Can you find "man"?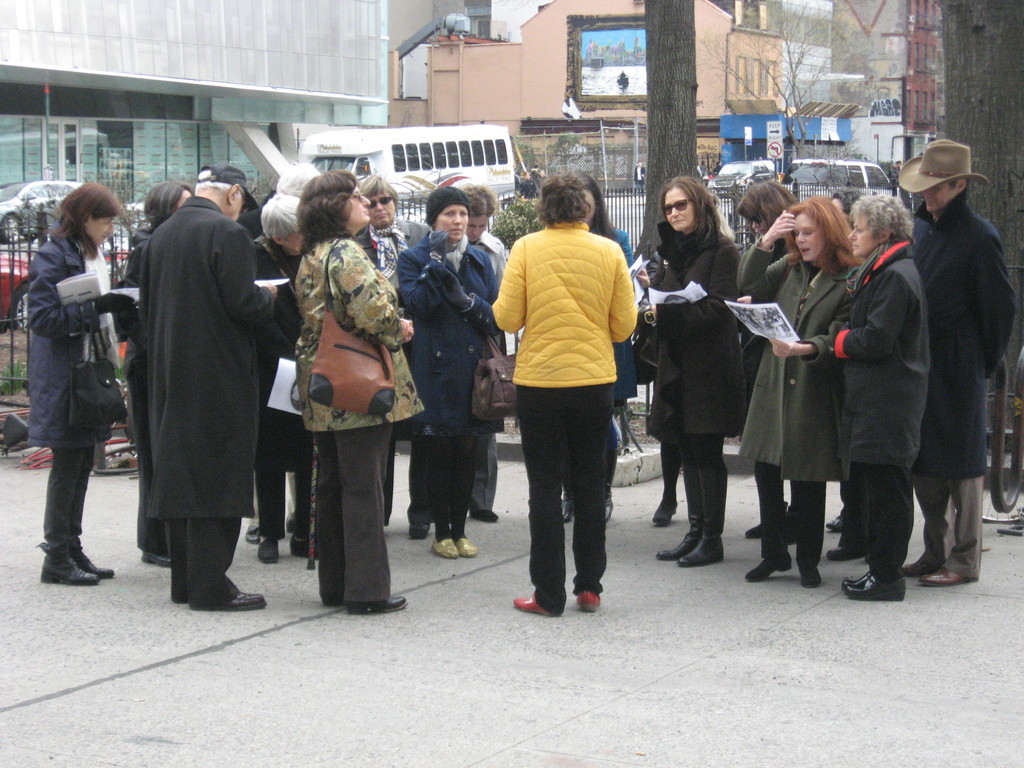
Yes, bounding box: crop(898, 135, 1017, 585).
